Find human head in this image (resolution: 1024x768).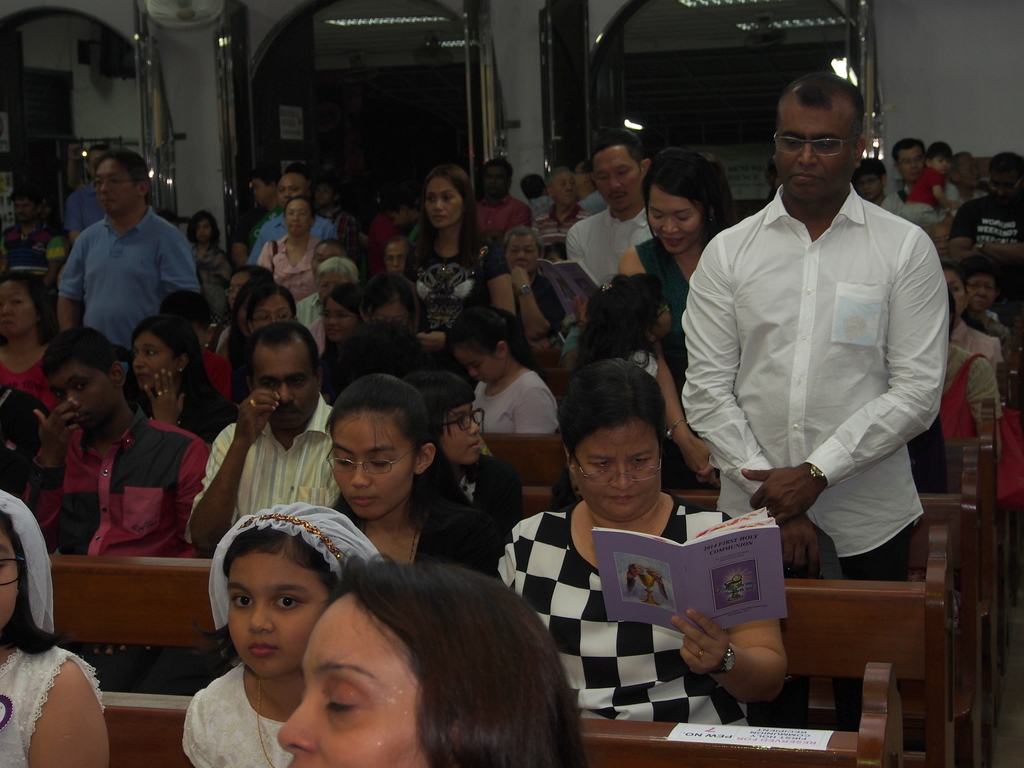
(337,373,435,519).
